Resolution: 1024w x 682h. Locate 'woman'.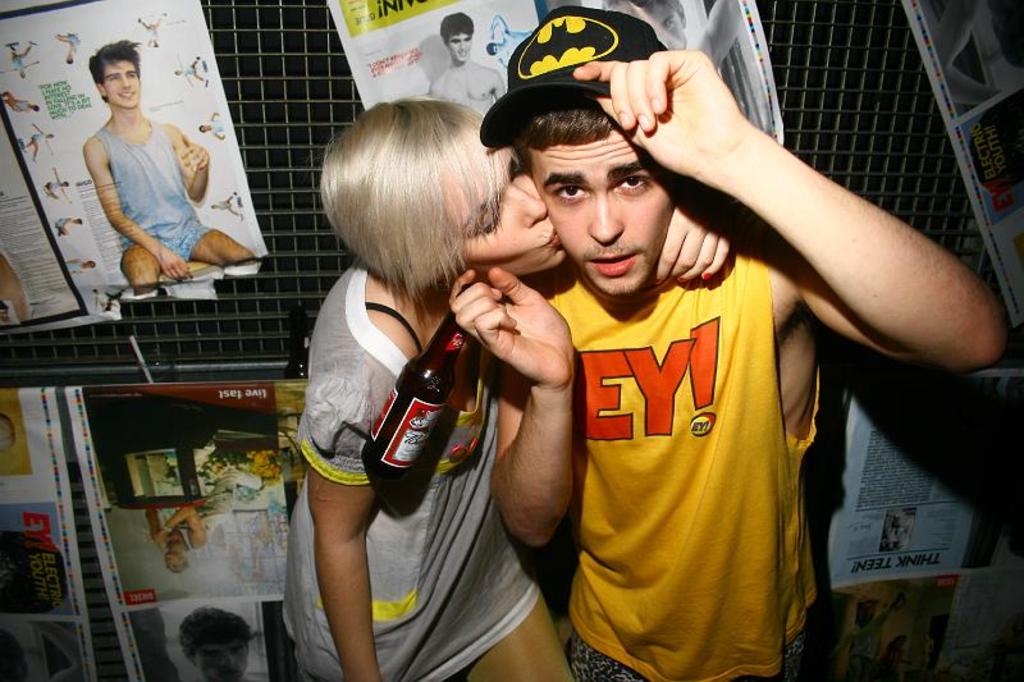
278,101,732,681.
